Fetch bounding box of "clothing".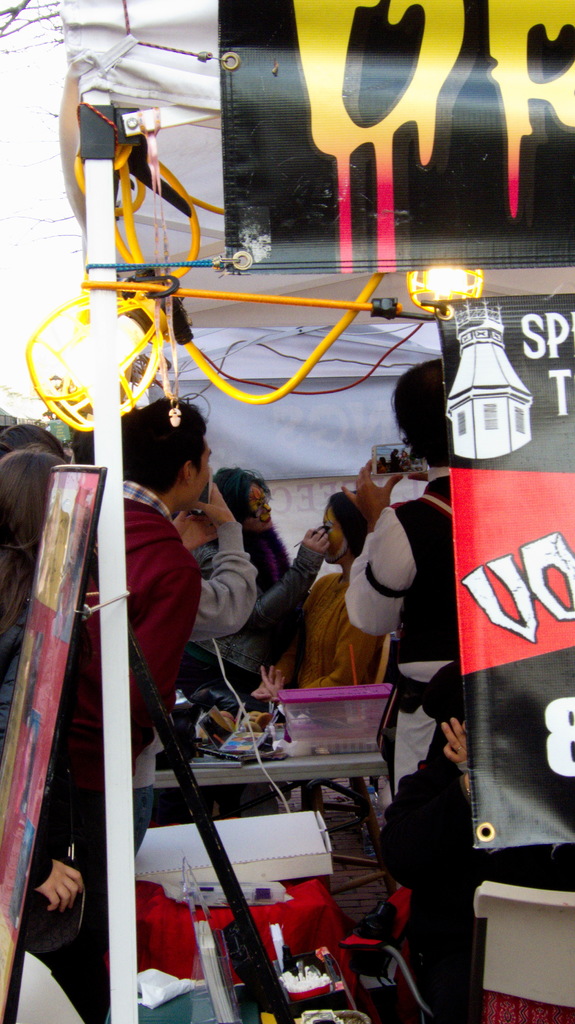
Bbox: Rect(134, 518, 262, 791).
